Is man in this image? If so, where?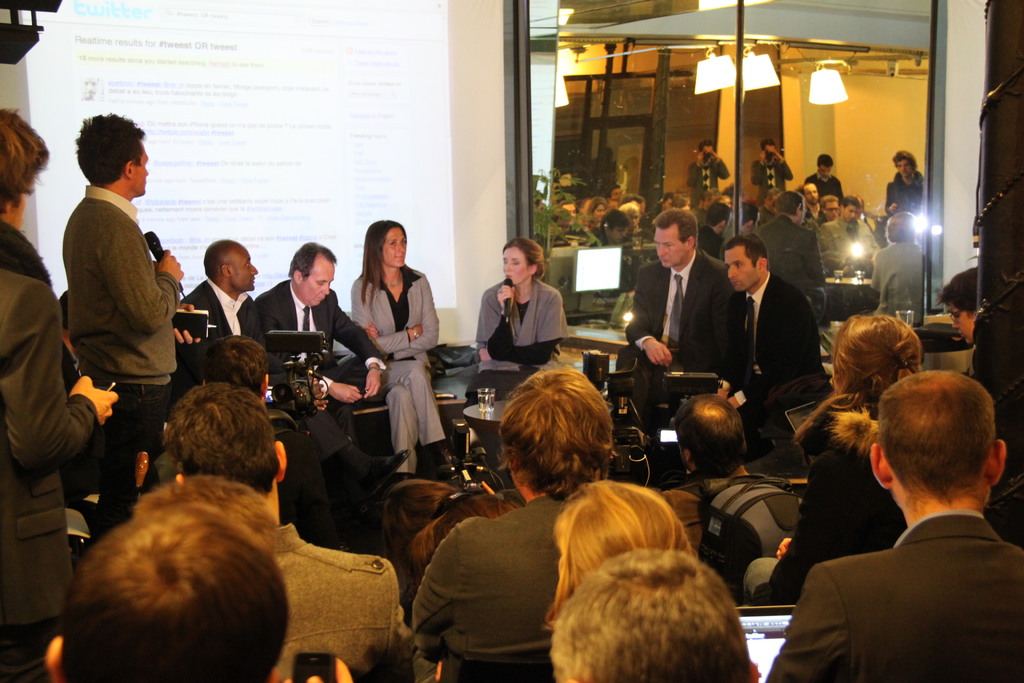
Yes, at l=726, t=234, r=824, b=450.
